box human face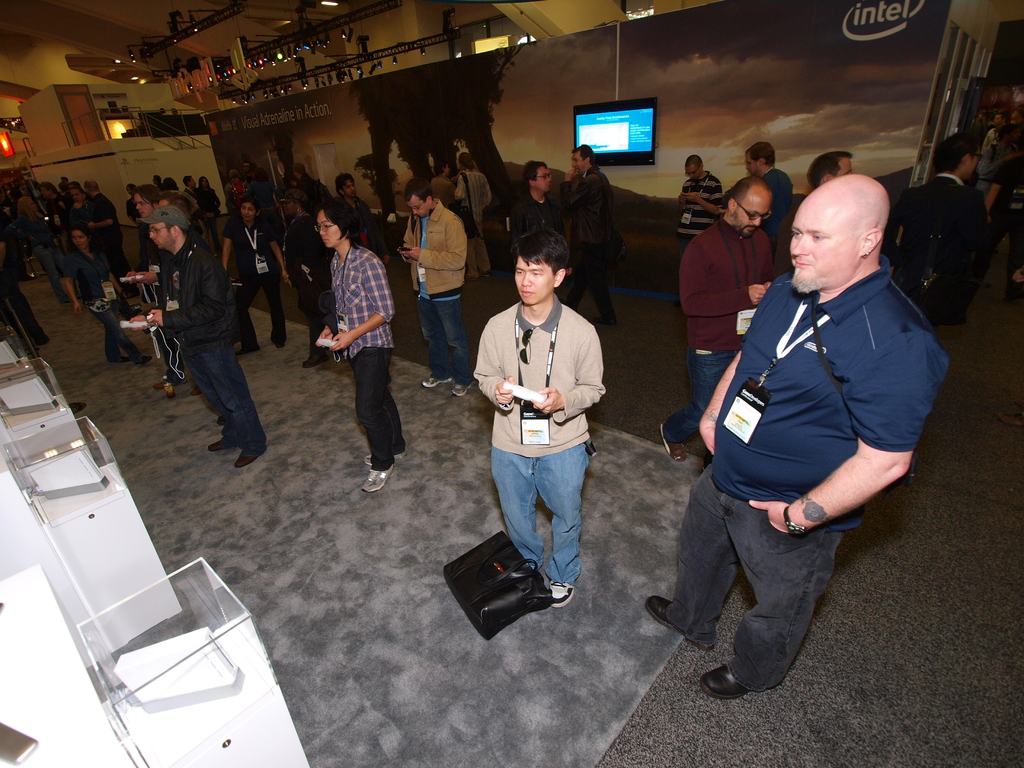
(41,187,46,198)
